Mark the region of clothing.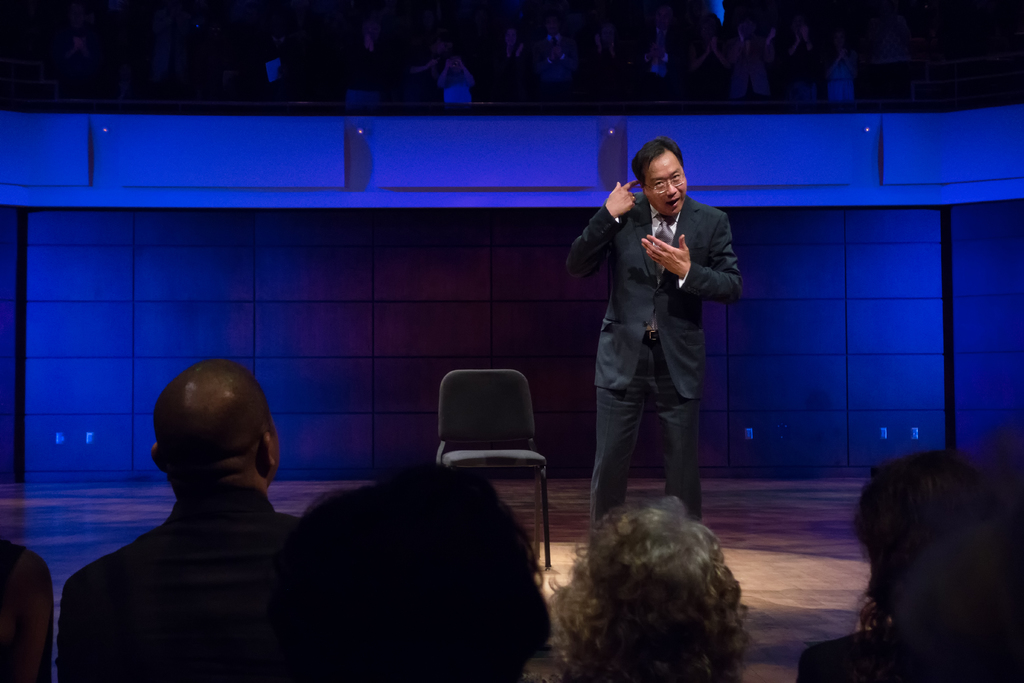
Region: (x1=795, y1=626, x2=1023, y2=682).
